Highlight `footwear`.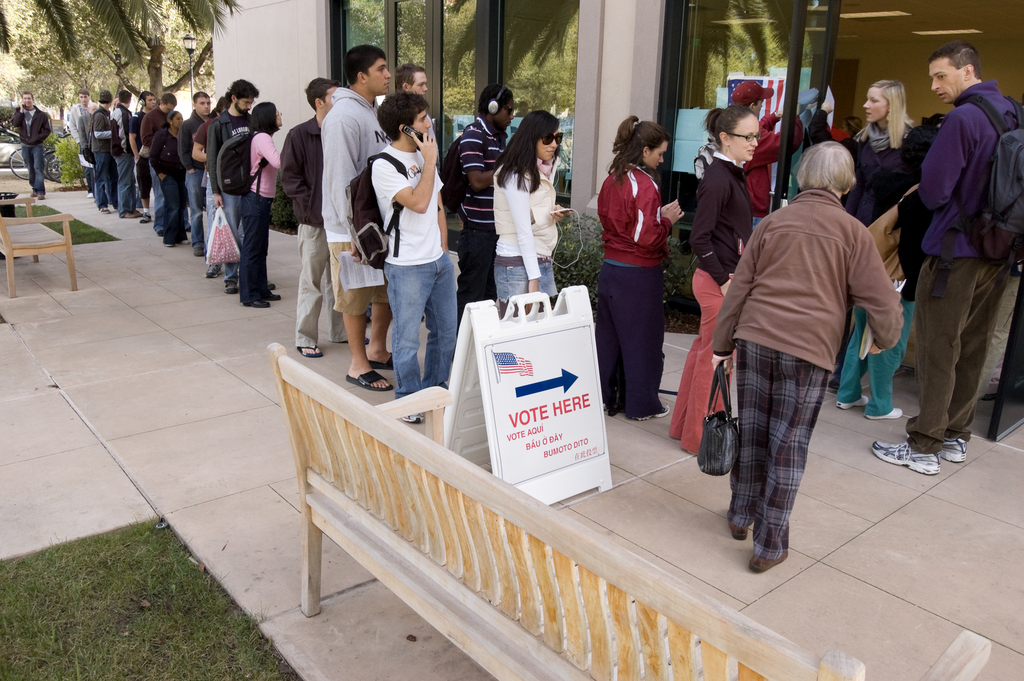
Highlighted region: rect(739, 491, 809, 564).
